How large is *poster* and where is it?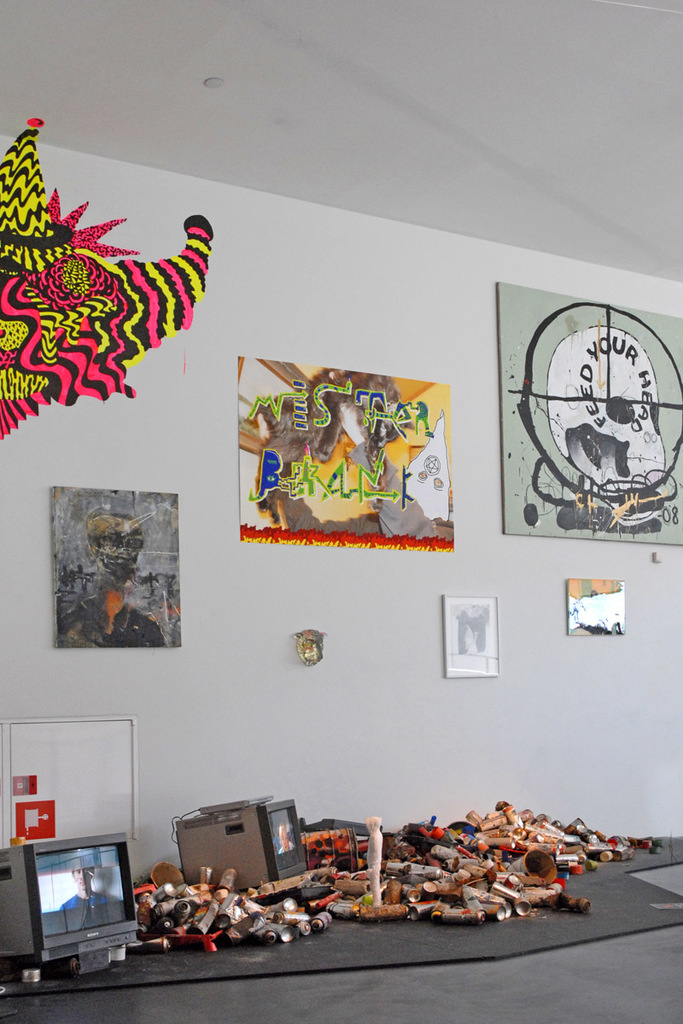
Bounding box: select_region(47, 484, 187, 646).
